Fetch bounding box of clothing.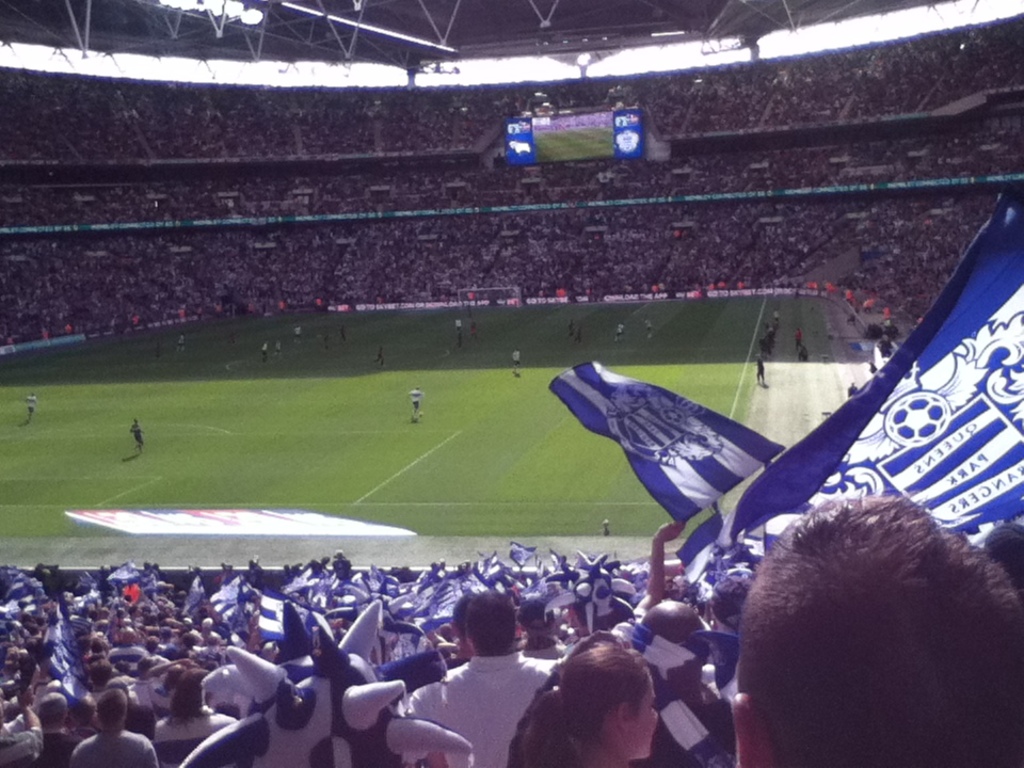
Bbox: 176:330:185:349.
